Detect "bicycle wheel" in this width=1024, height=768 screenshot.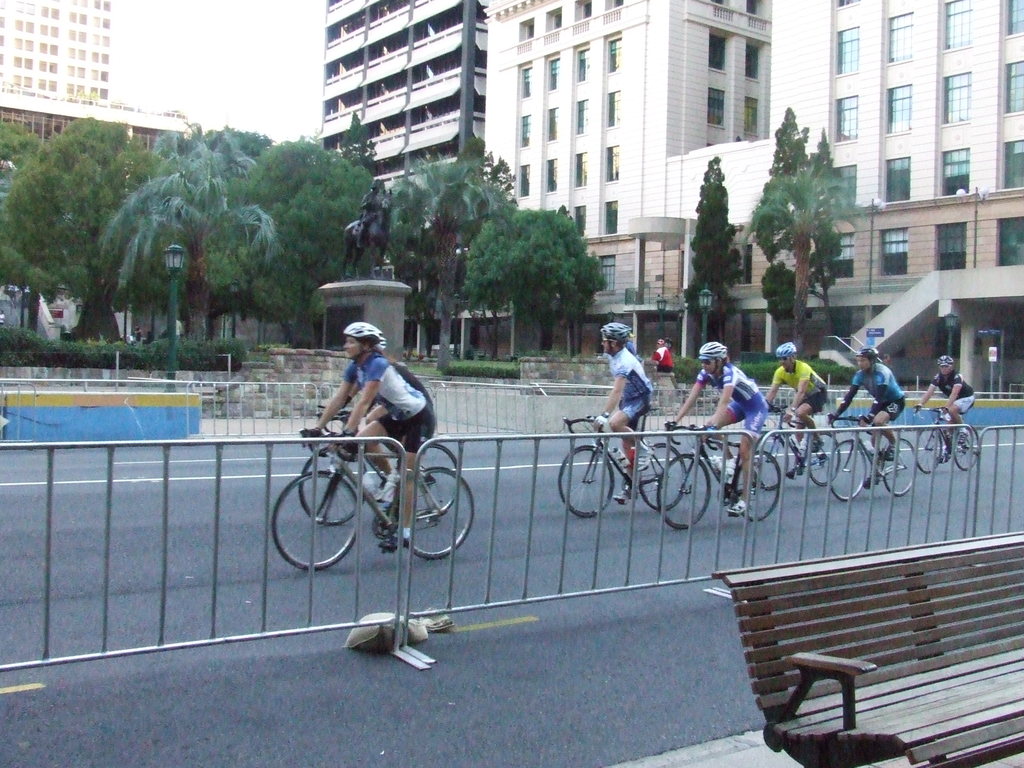
Detection: (x1=748, y1=431, x2=794, y2=491).
